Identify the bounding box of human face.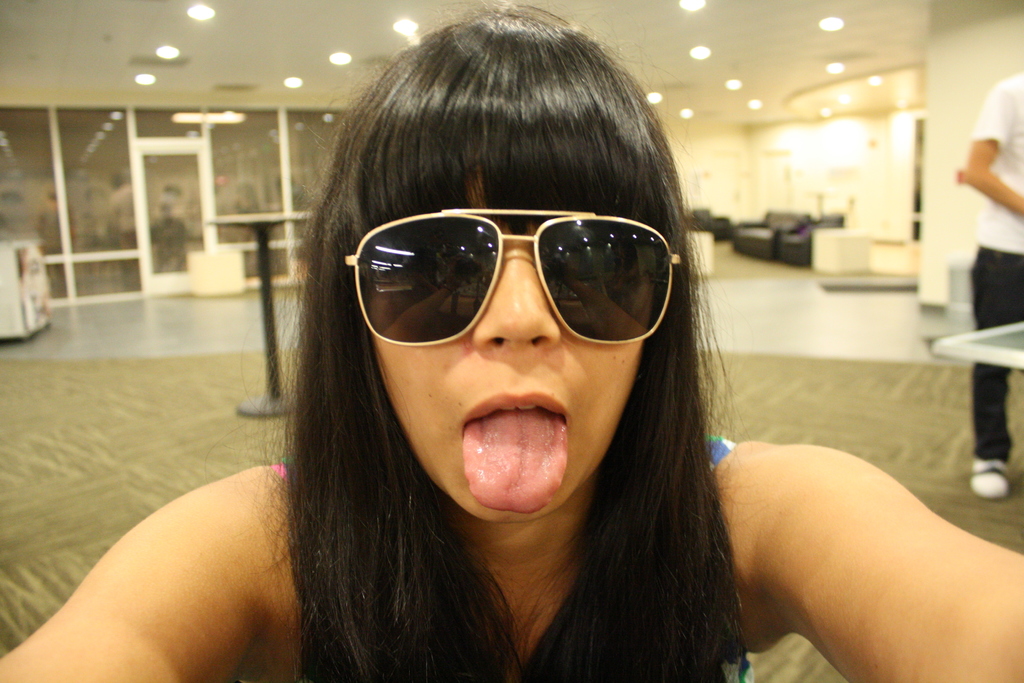
x1=349 y1=210 x2=643 y2=517.
